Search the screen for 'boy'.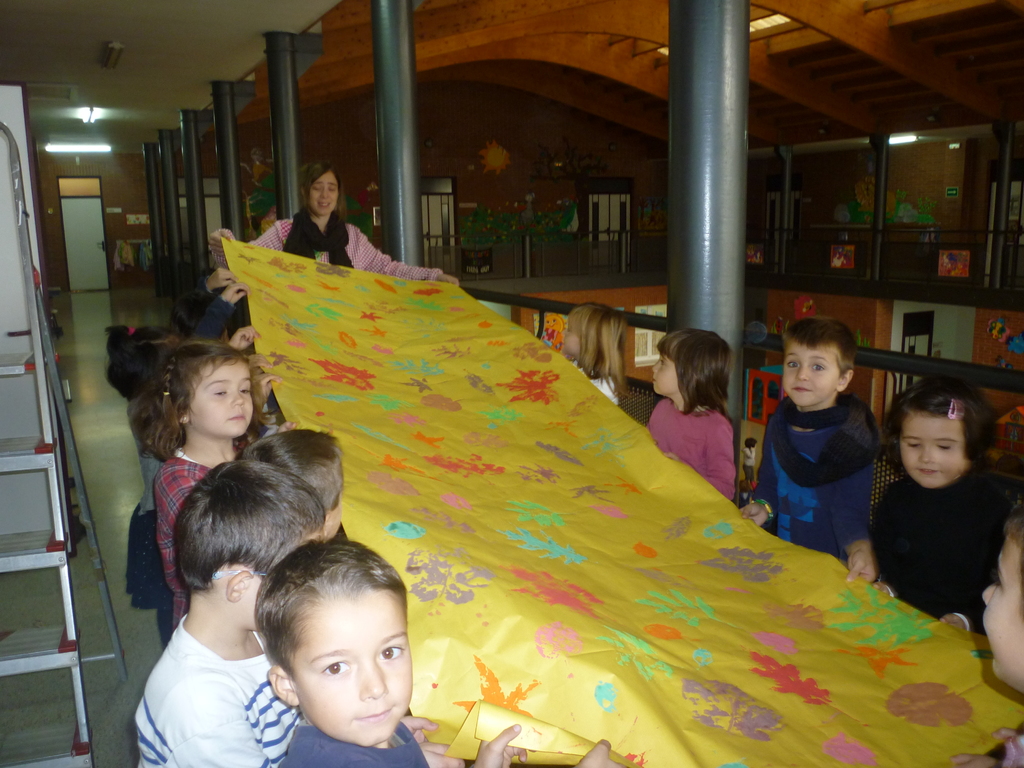
Found at detection(765, 317, 909, 588).
